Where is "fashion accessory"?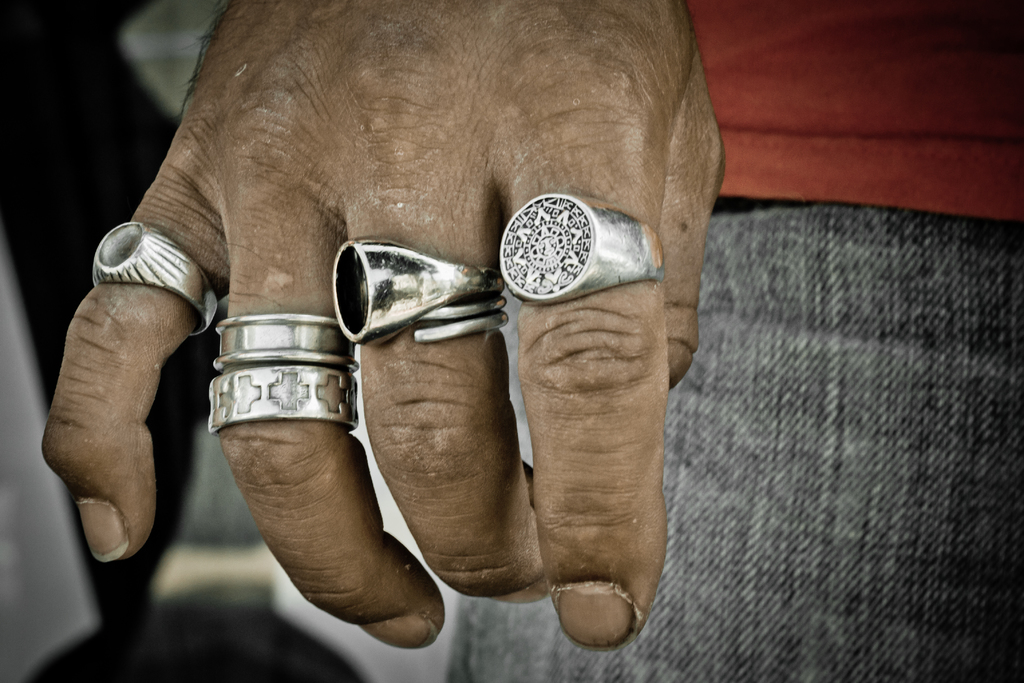
<region>92, 217, 218, 336</region>.
